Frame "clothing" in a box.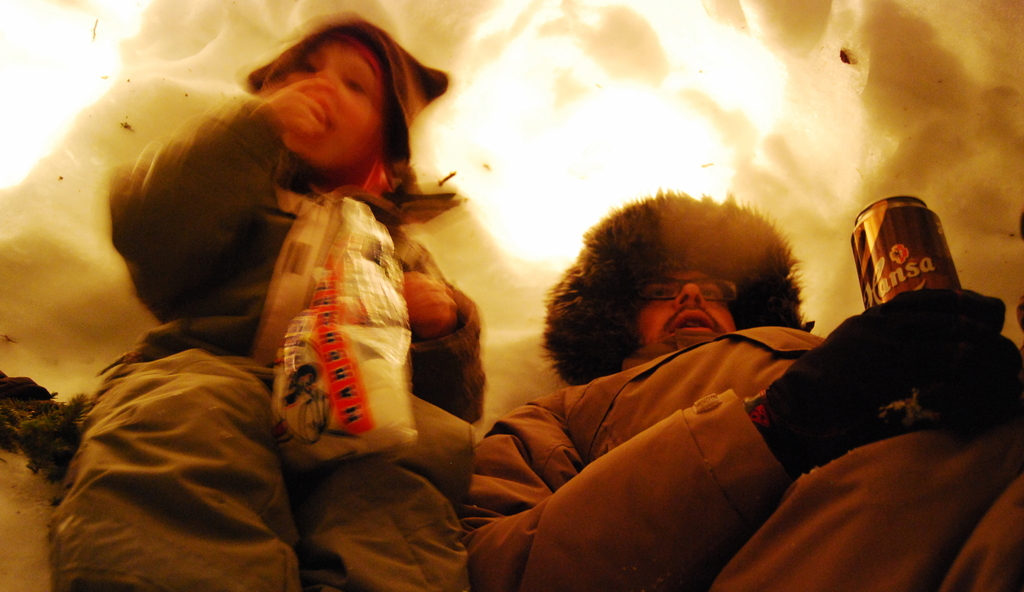
481:247:847:591.
